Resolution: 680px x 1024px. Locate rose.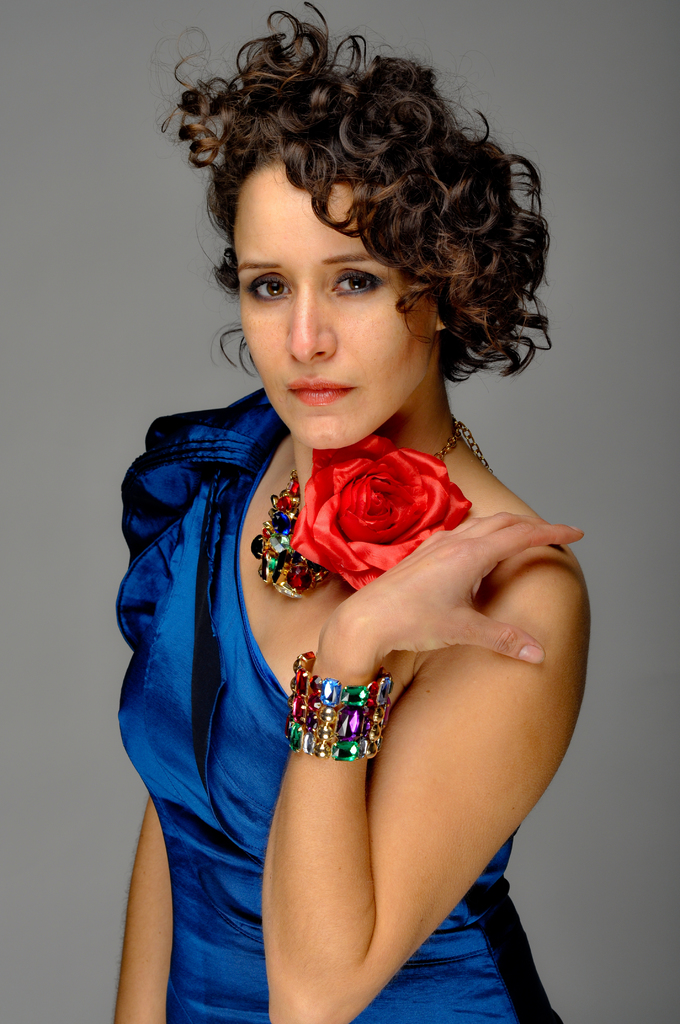
bbox(289, 435, 471, 592).
